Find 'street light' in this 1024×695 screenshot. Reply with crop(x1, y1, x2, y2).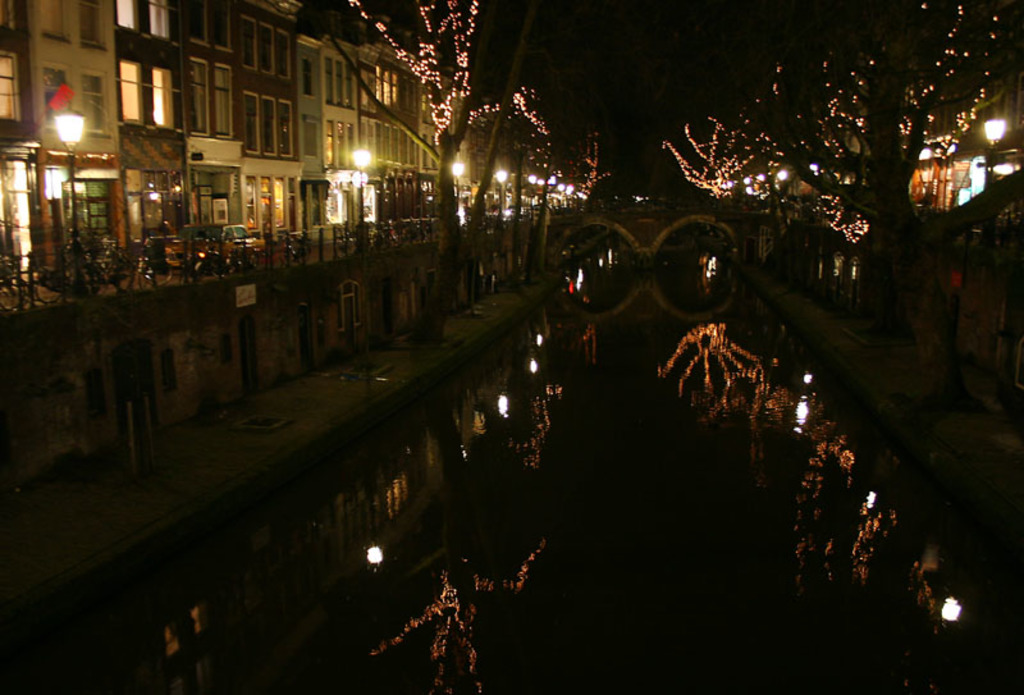
crop(494, 172, 507, 218).
